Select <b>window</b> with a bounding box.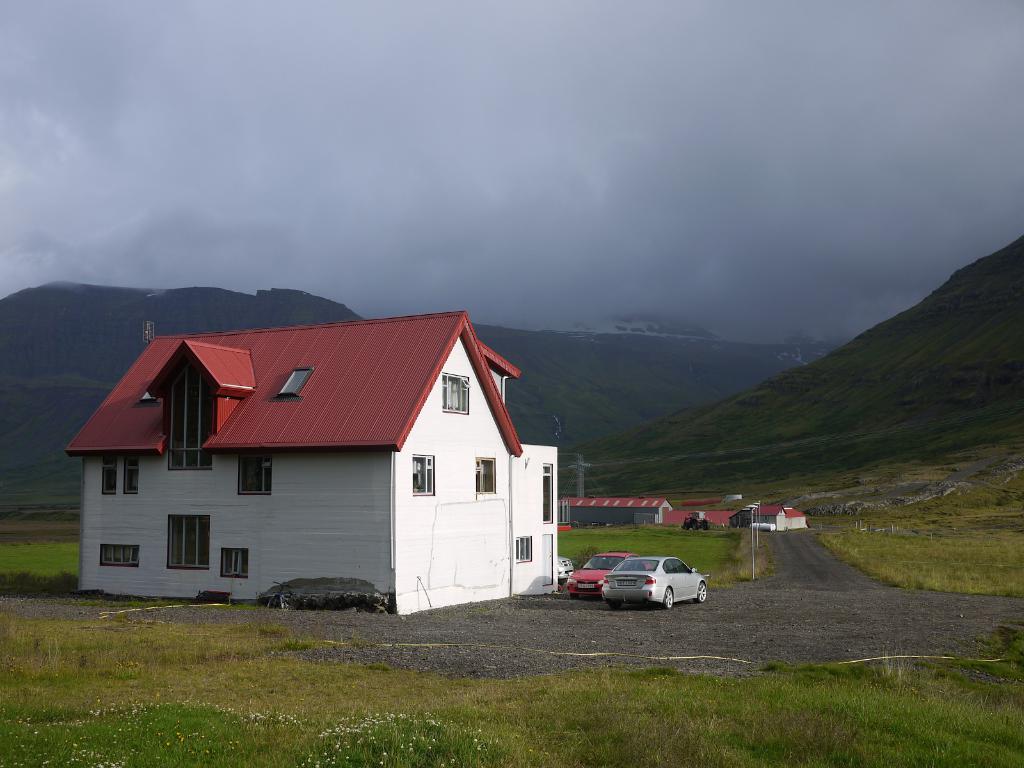
pyautogui.locateOnScreen(542, 464, 554, 524).
